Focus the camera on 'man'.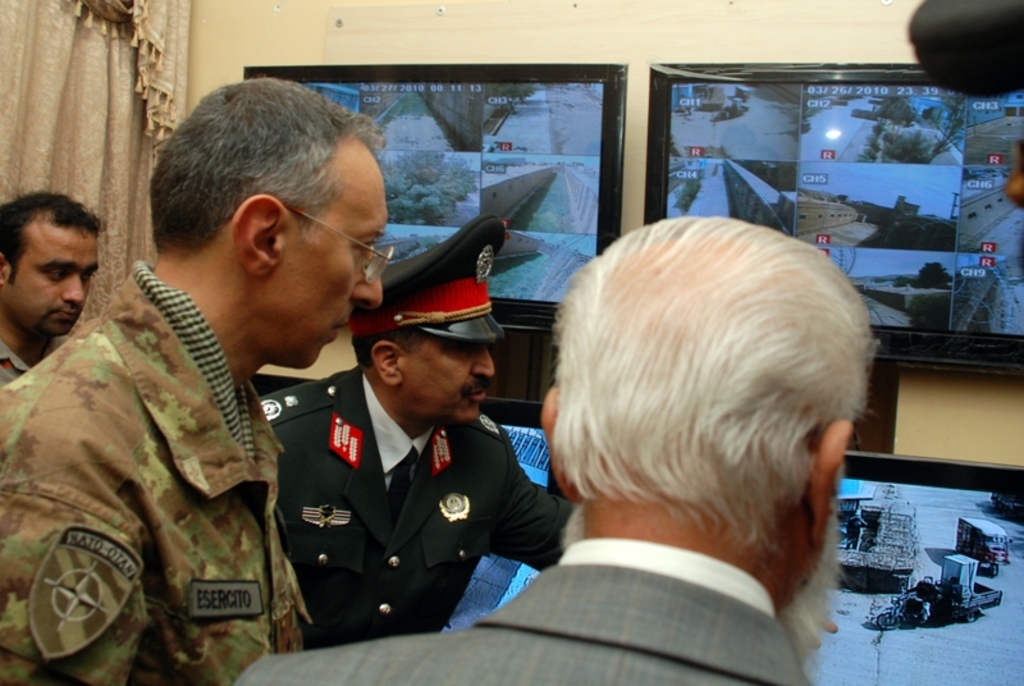
Focus region: [x1=239, y1=211, x2=884, y2=685].
